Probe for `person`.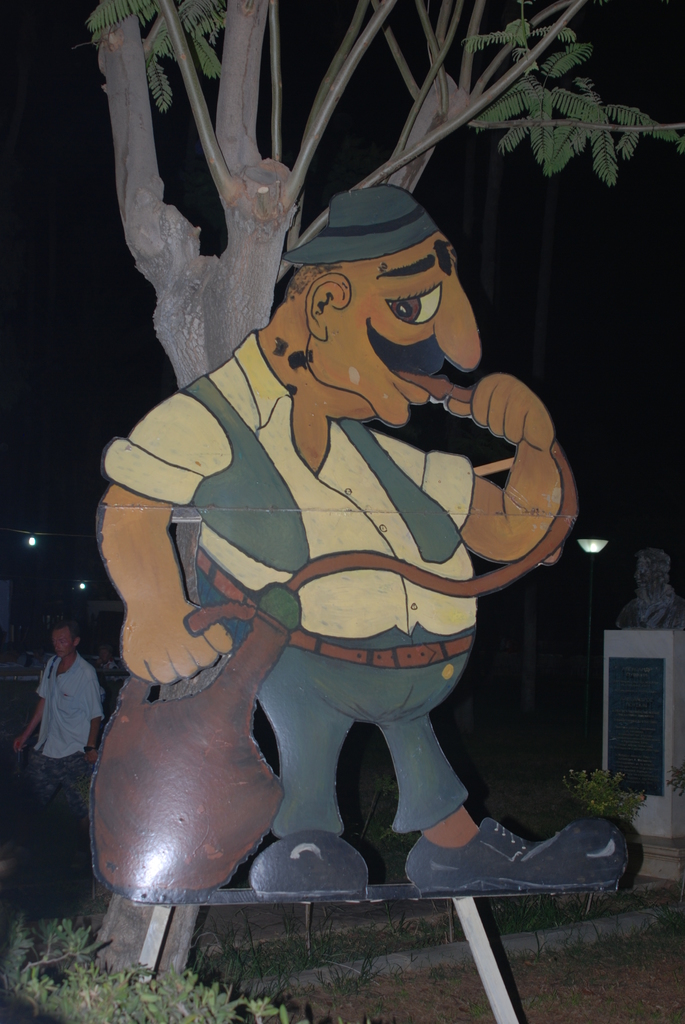
Probe result: BBox(93, 231, 629, 900).
